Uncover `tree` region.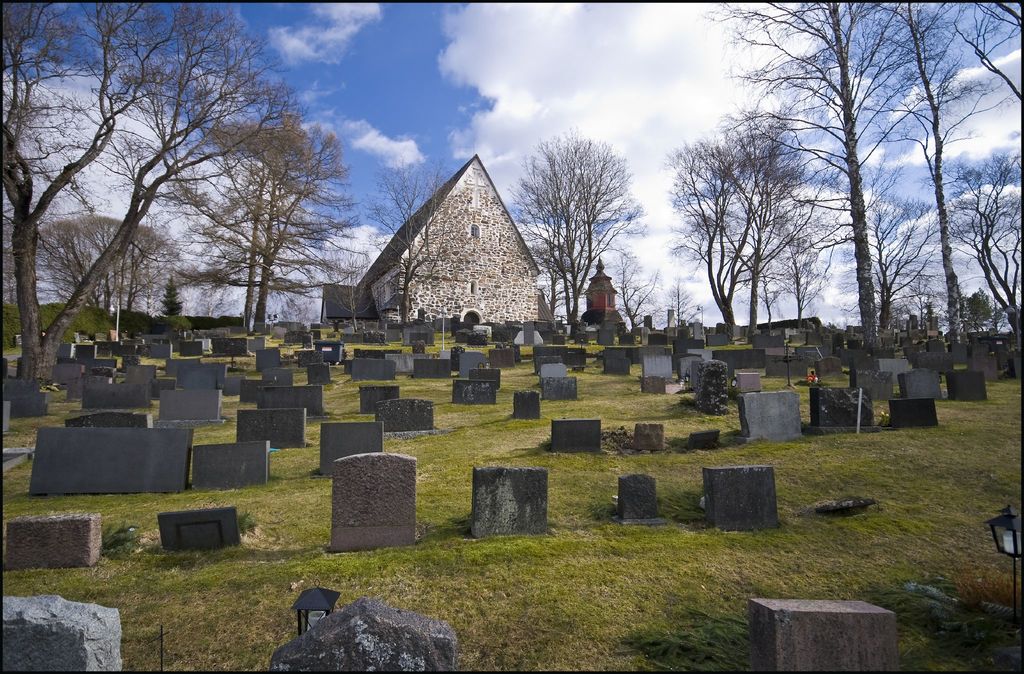
Uncovered: bbox=(532, 223, 578, 337).
